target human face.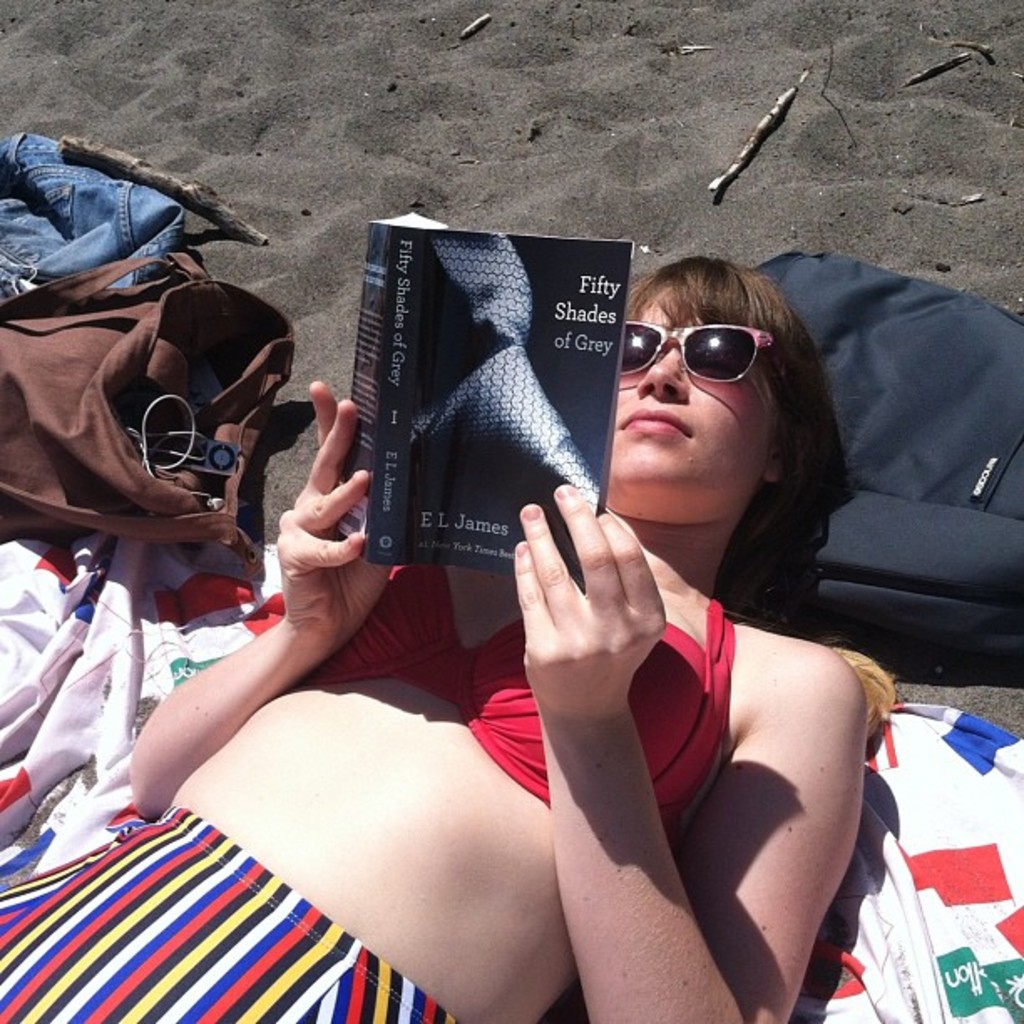
Target region: {"x1": 604, "y1": 284, "x2": 781, "y2": 482}.
